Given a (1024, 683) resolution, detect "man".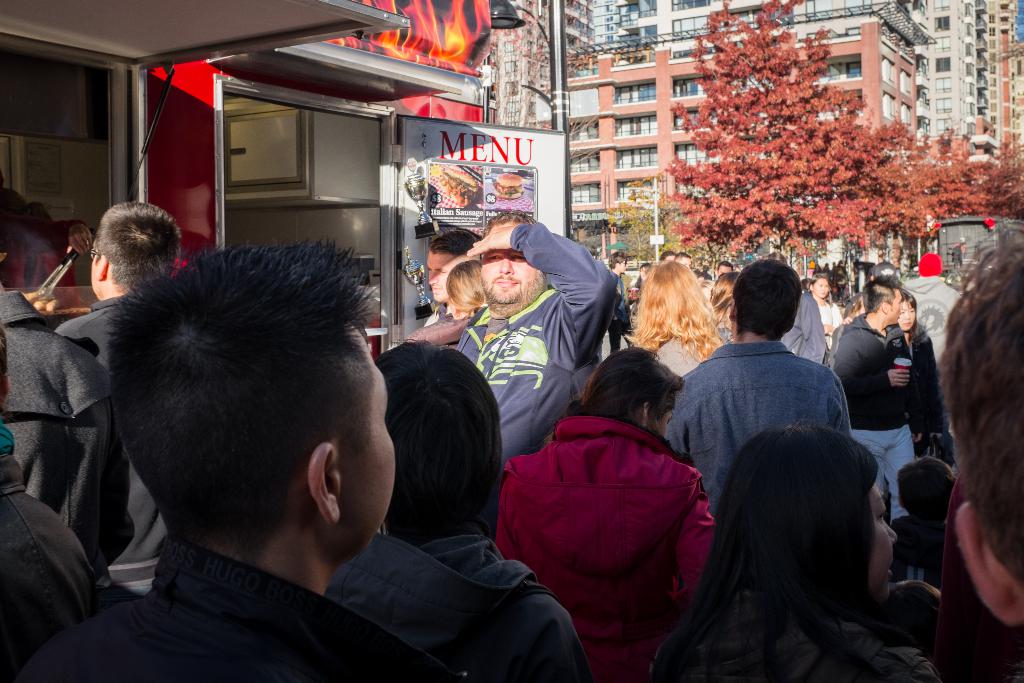
x1=673 y1=250 x2=693 y2=269.
